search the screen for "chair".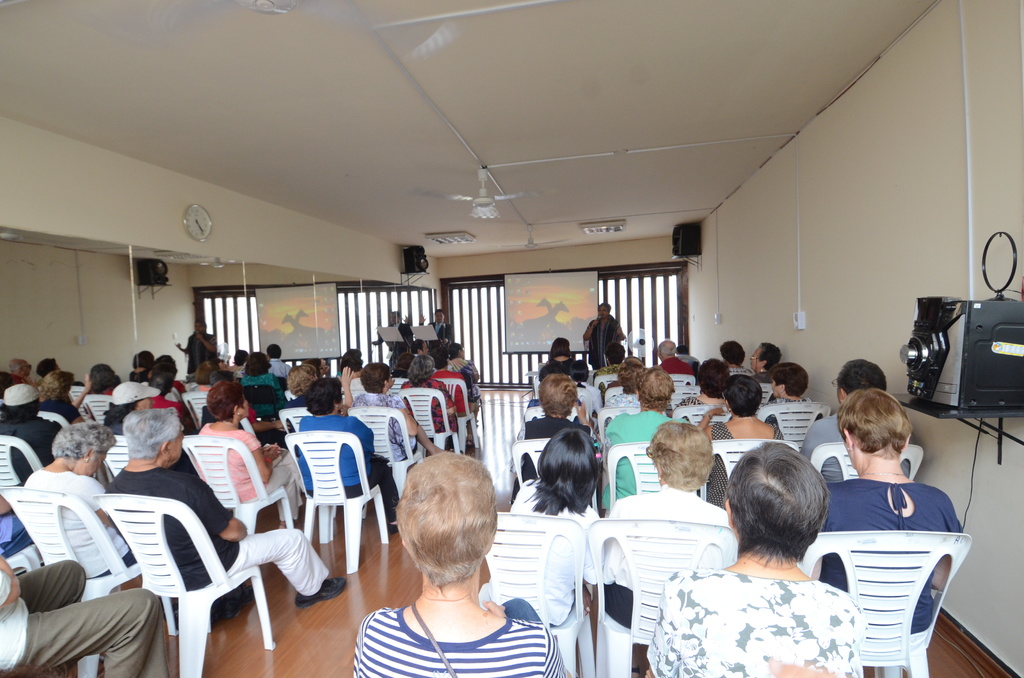
Found at 606:385:625:401.
